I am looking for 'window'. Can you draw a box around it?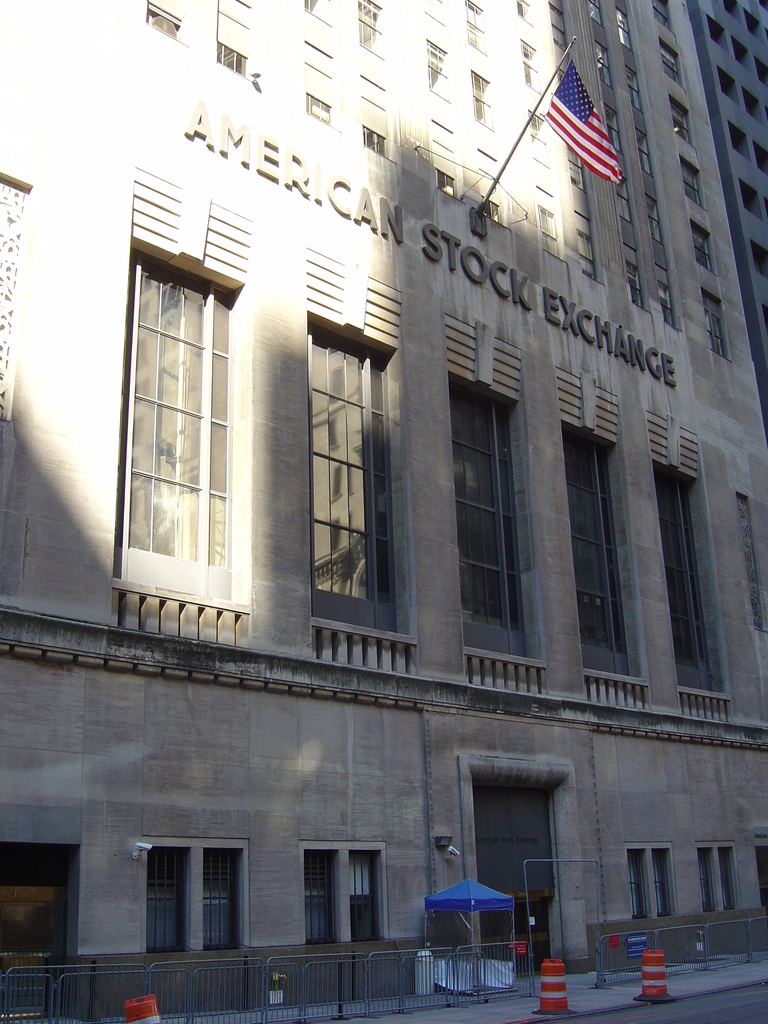
Sure, the bounding box is pyautogui.locateOnScreen(694, 842, 742, 915).
